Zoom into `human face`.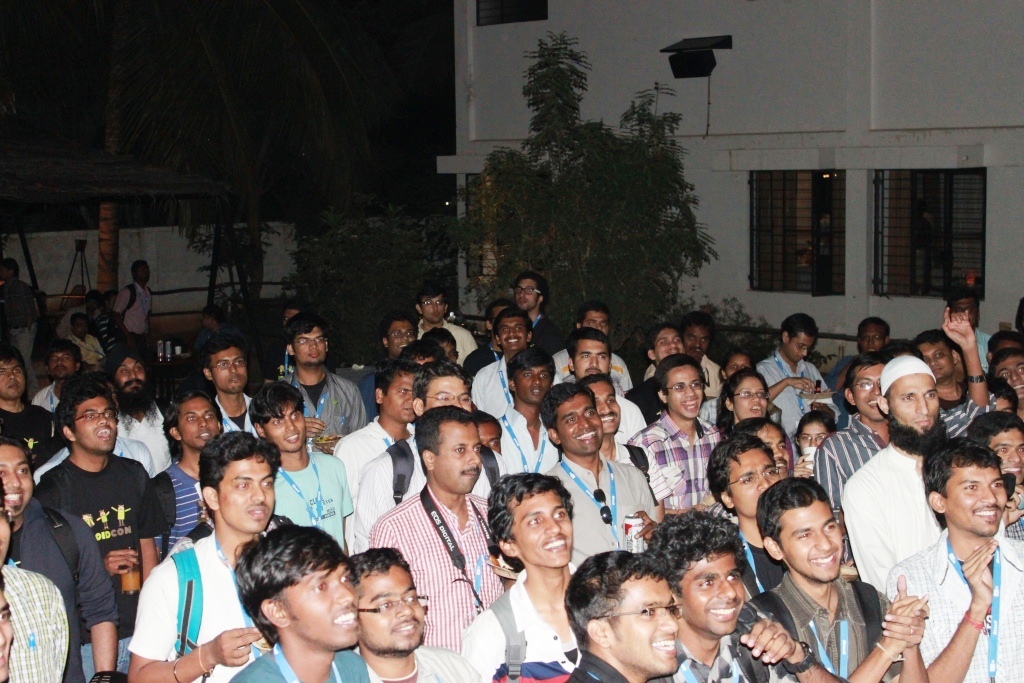
Zoom target: l=430, t=423, r=482, b=497.
